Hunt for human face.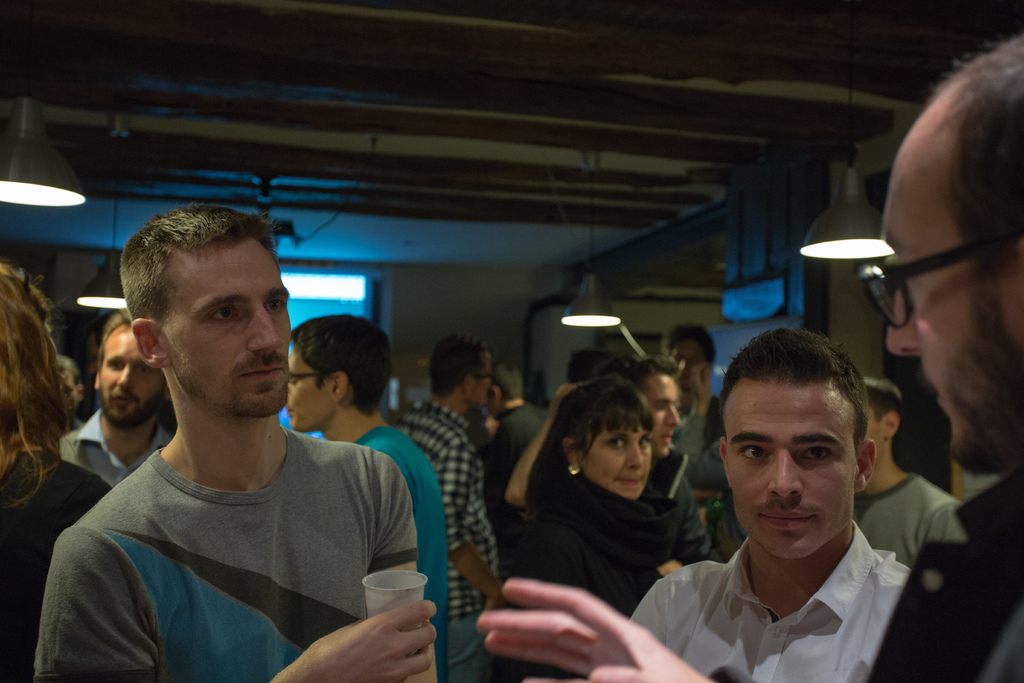
Hunted down at locate(161, 245, 289, 415).
